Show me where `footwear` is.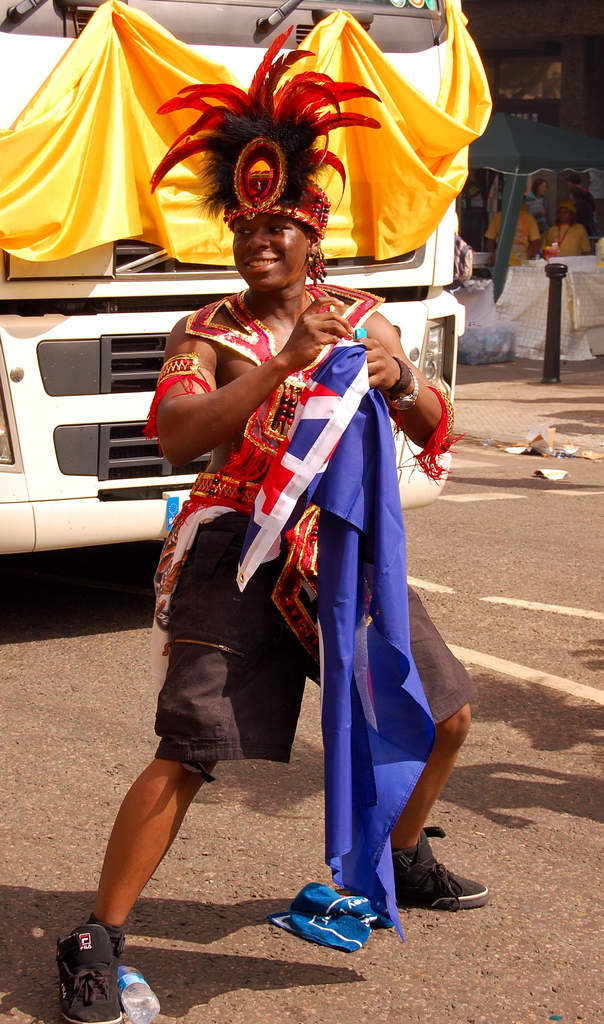
`footwear` is at bbox(49, 936, 131, 1023).
